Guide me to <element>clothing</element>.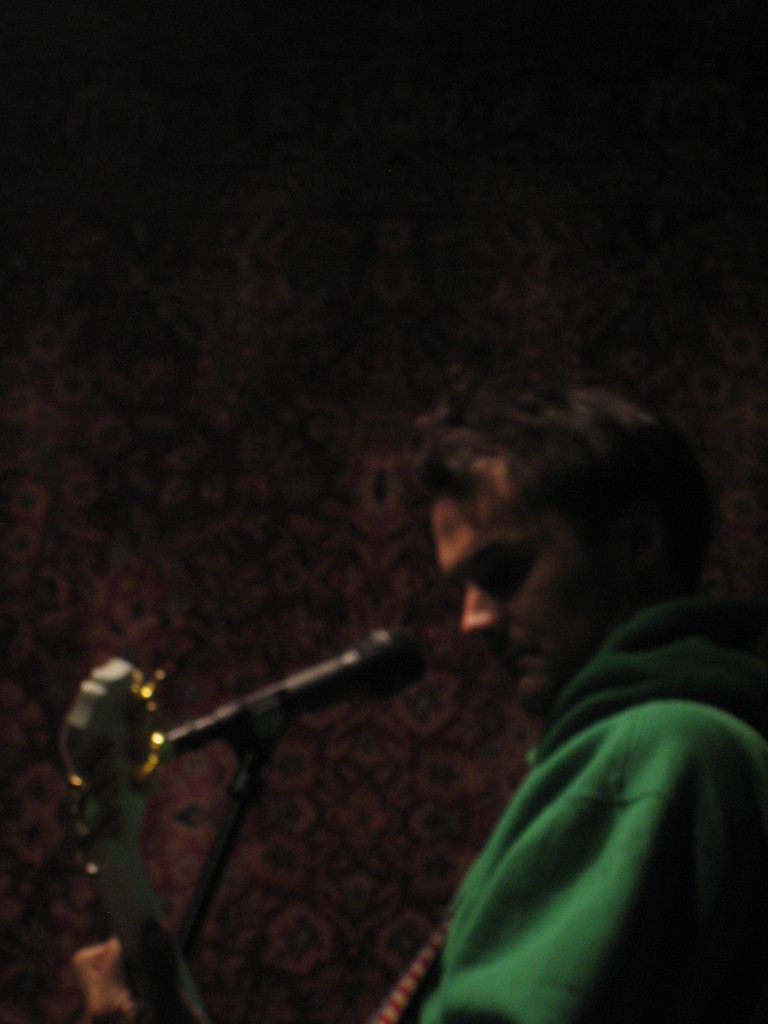
Guidance: <bbox>419, 586, 767, 1023</bbox>.
